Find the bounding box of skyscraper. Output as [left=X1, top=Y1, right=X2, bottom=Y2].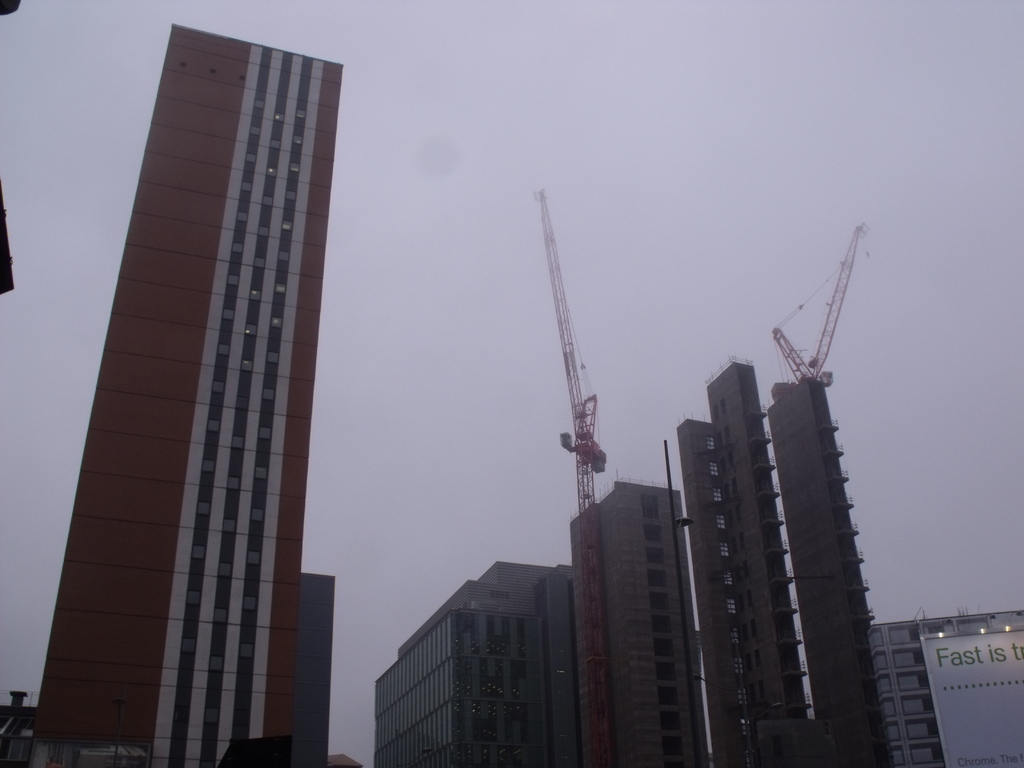
[left=0, top=24, right=339, bottom=767].
